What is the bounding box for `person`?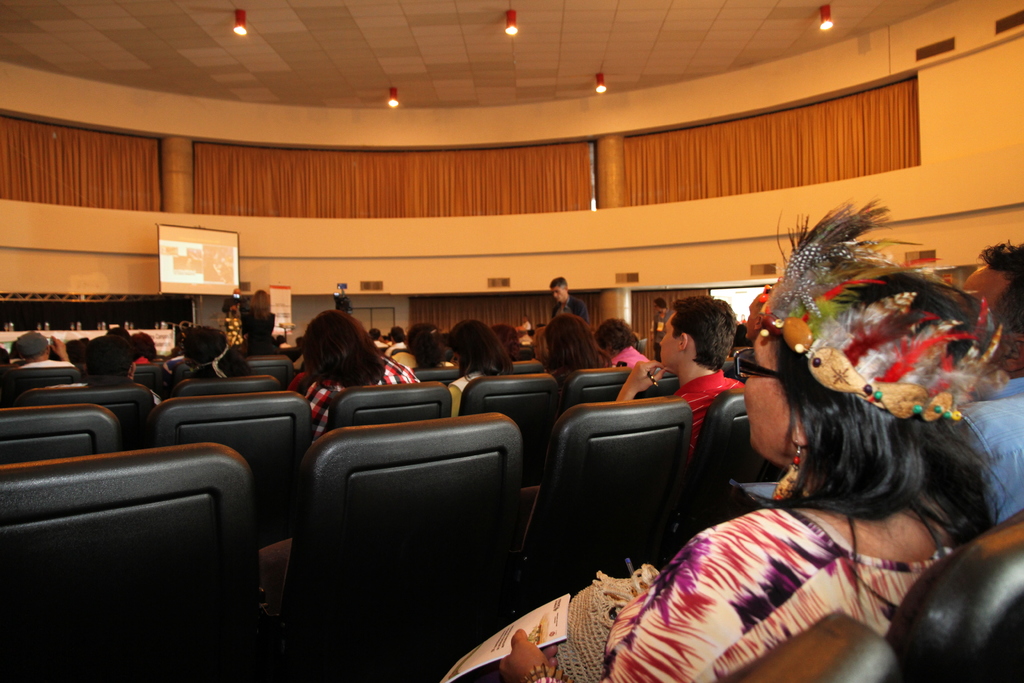
bbox(594, 319, 652, 365).
